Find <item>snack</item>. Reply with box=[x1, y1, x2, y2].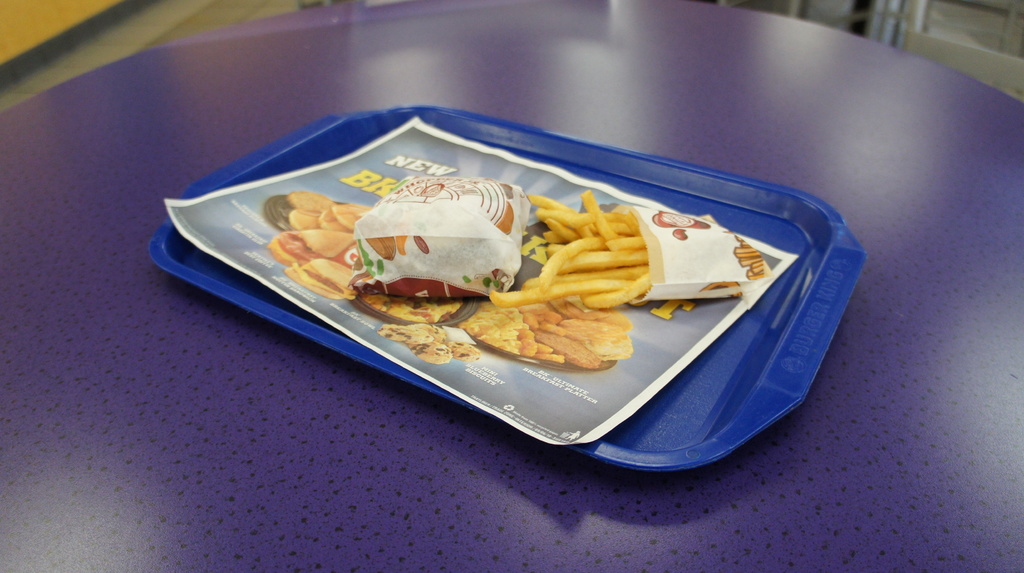
box=[269, 195, 377, 237].
